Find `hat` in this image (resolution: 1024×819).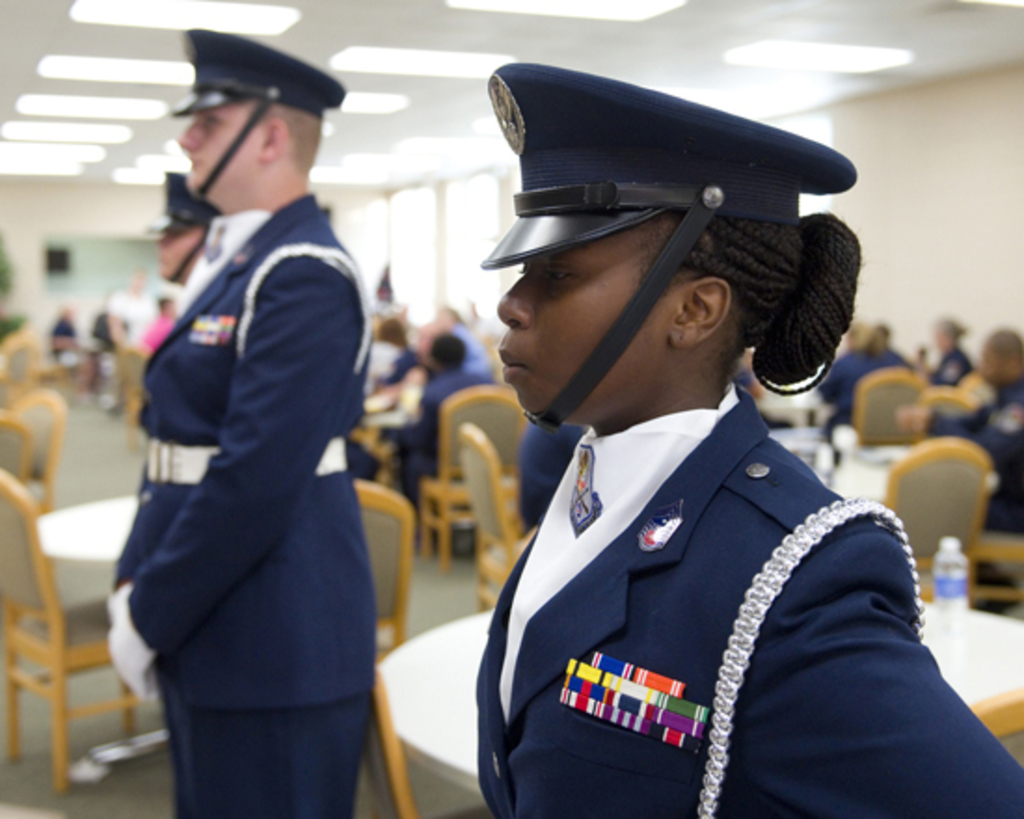
(145, 173, 220, 283).
